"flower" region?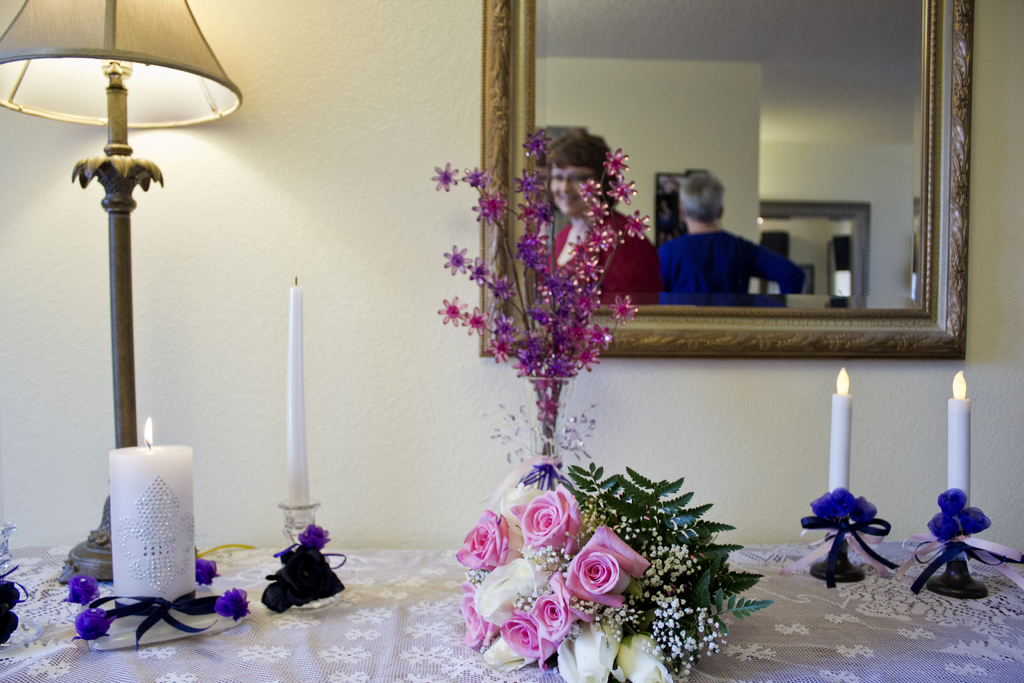
box=[68, 569, 102, 603]
